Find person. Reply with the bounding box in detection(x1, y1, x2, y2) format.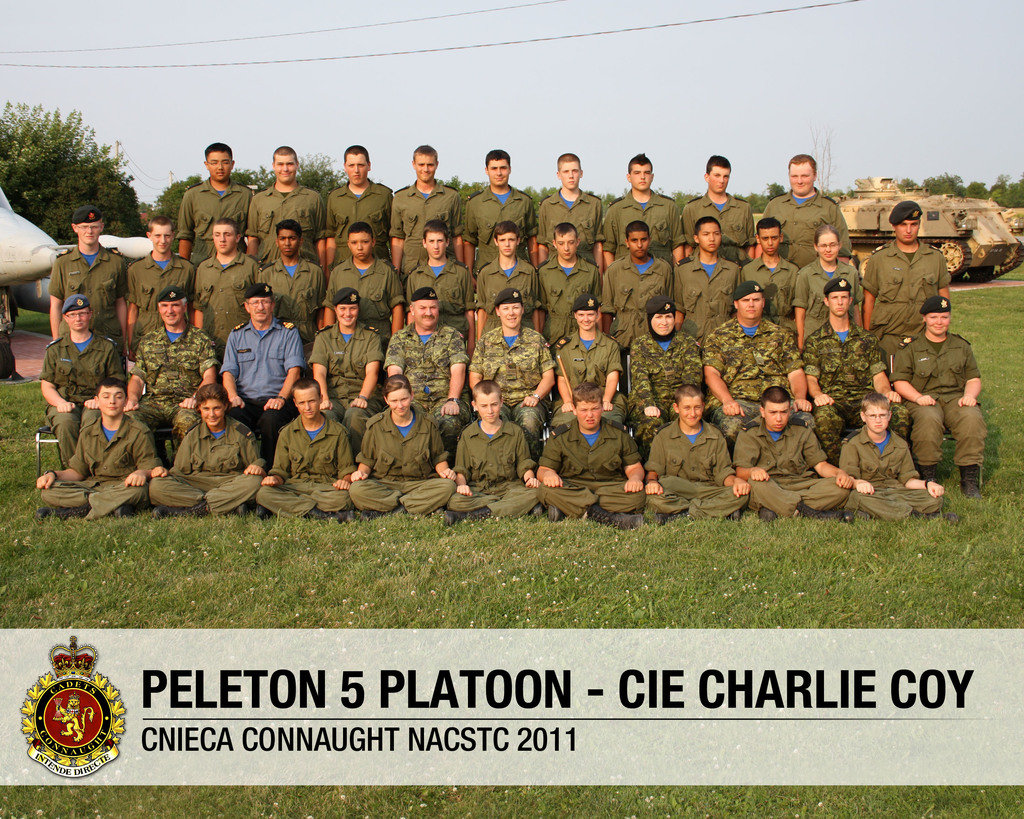
detection(147, 381, 265, 513).
